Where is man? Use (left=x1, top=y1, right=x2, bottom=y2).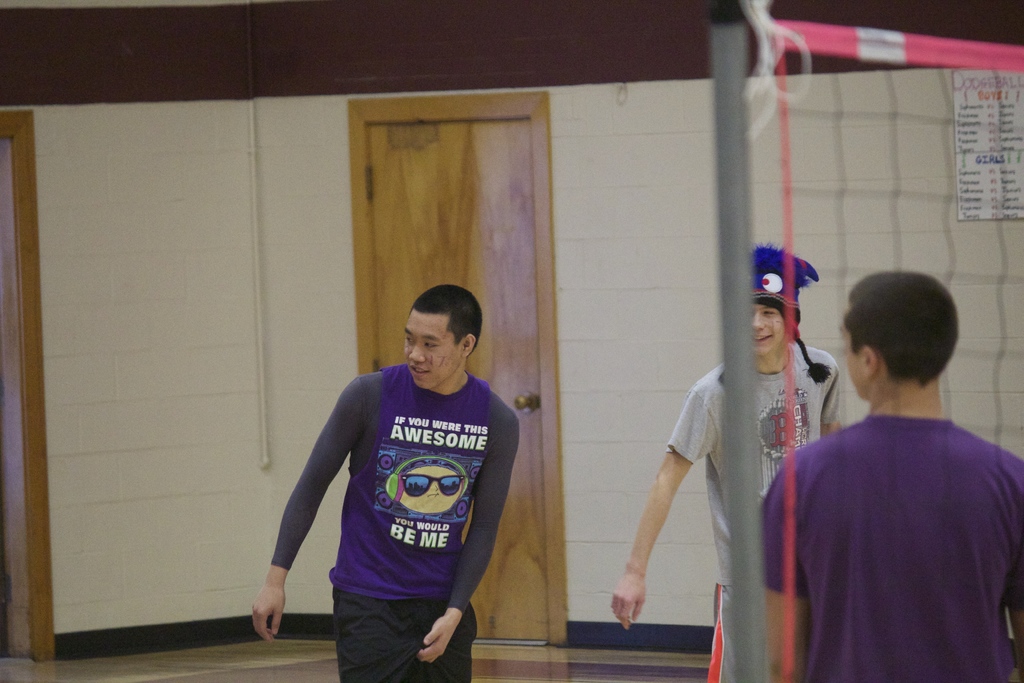
(left=250, top=283, right=519, bottom=682).
